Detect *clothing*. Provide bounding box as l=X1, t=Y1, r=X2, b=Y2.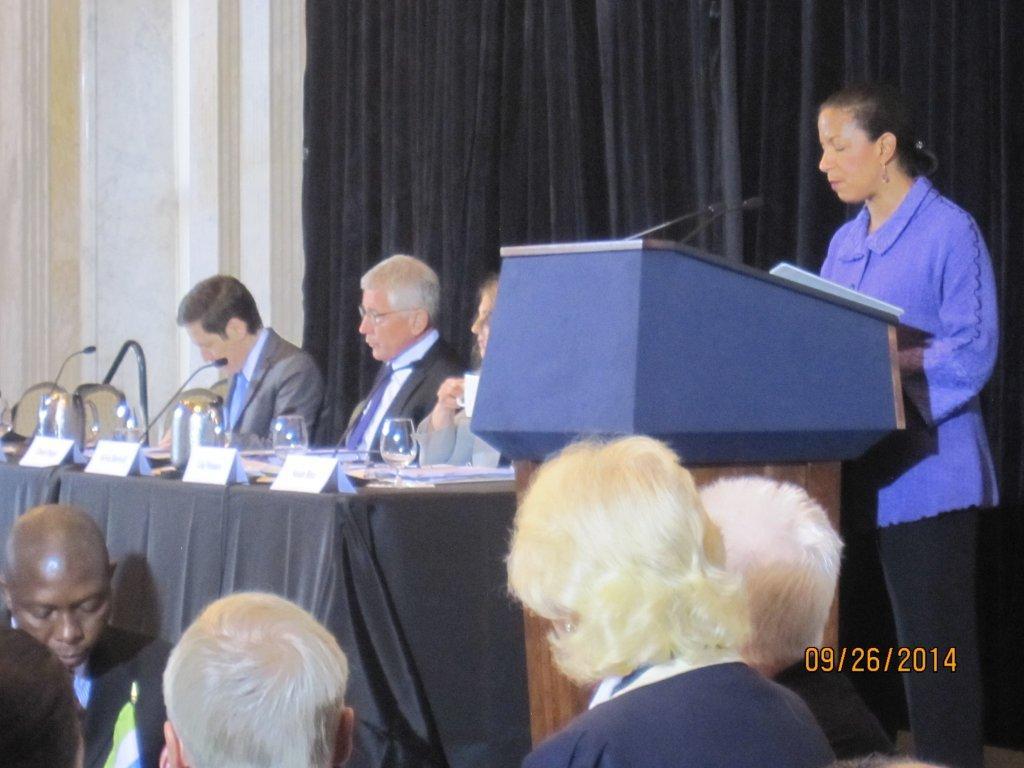
l=208, t=323, r=331, b=451.
